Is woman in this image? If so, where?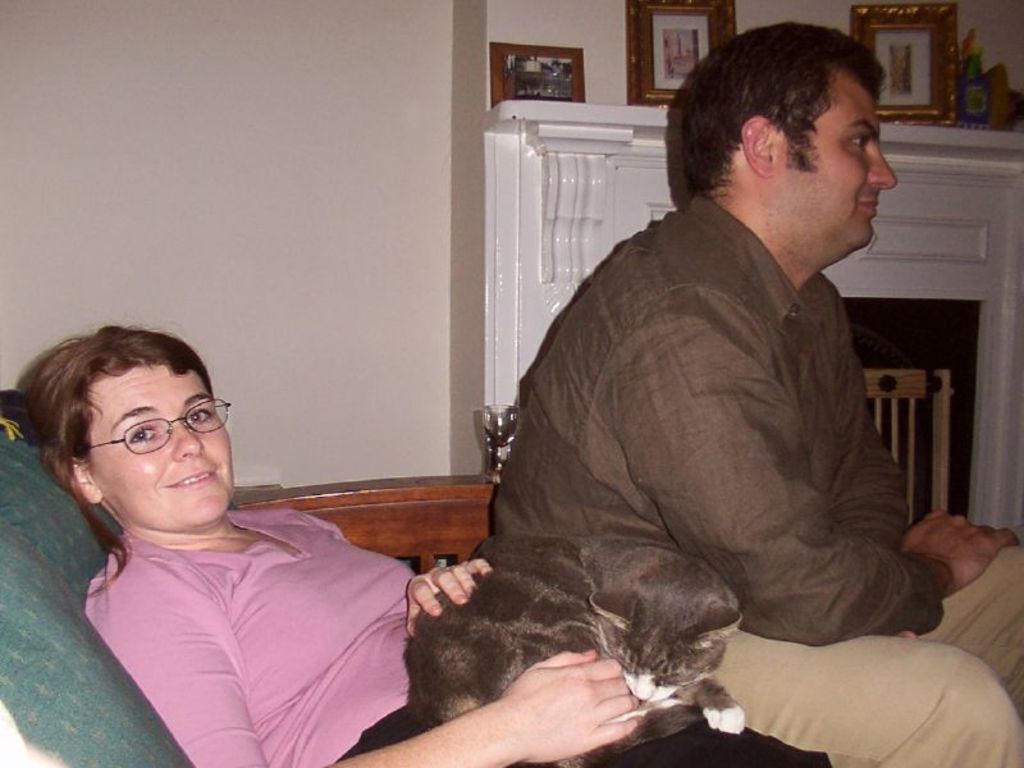
Yes, at box(13, 315, 836, 767).
